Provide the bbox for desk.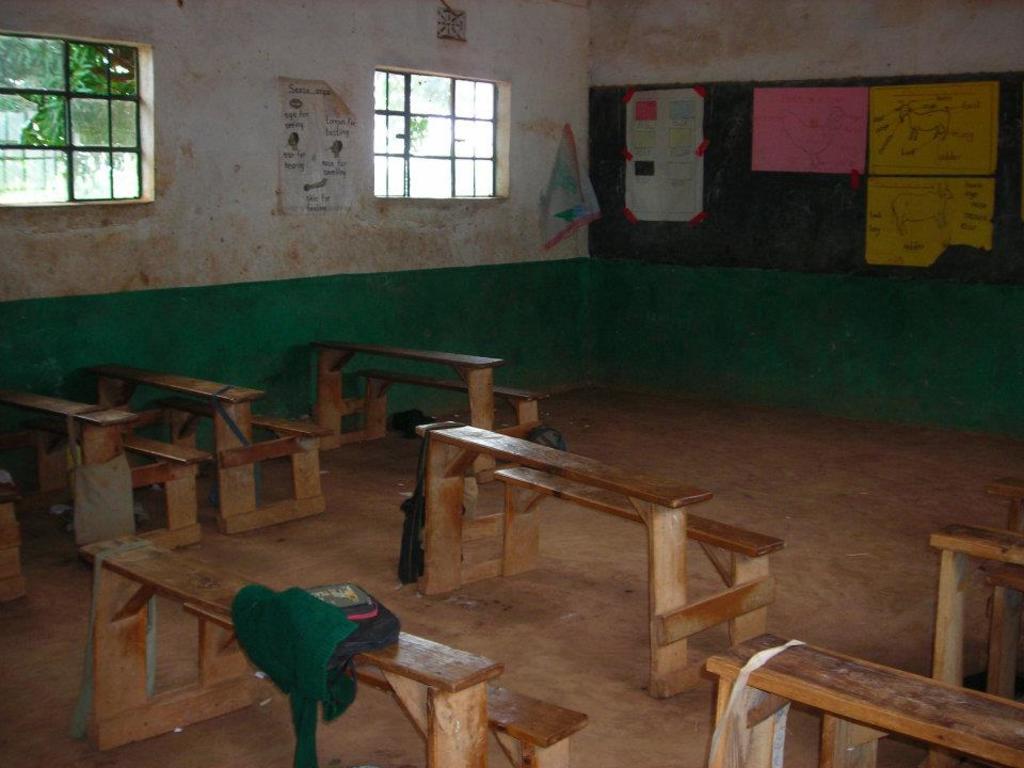
detection(419, 425, 711, 692).
